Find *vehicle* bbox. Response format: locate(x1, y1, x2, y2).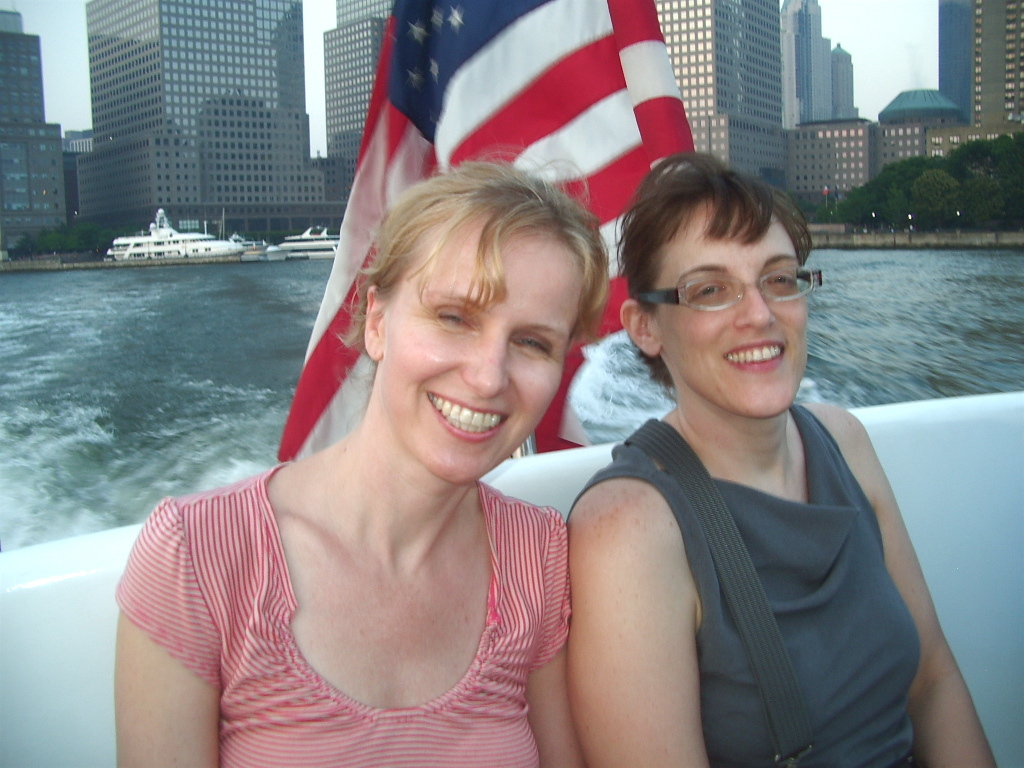
locate(277, 224, 334, 263).
